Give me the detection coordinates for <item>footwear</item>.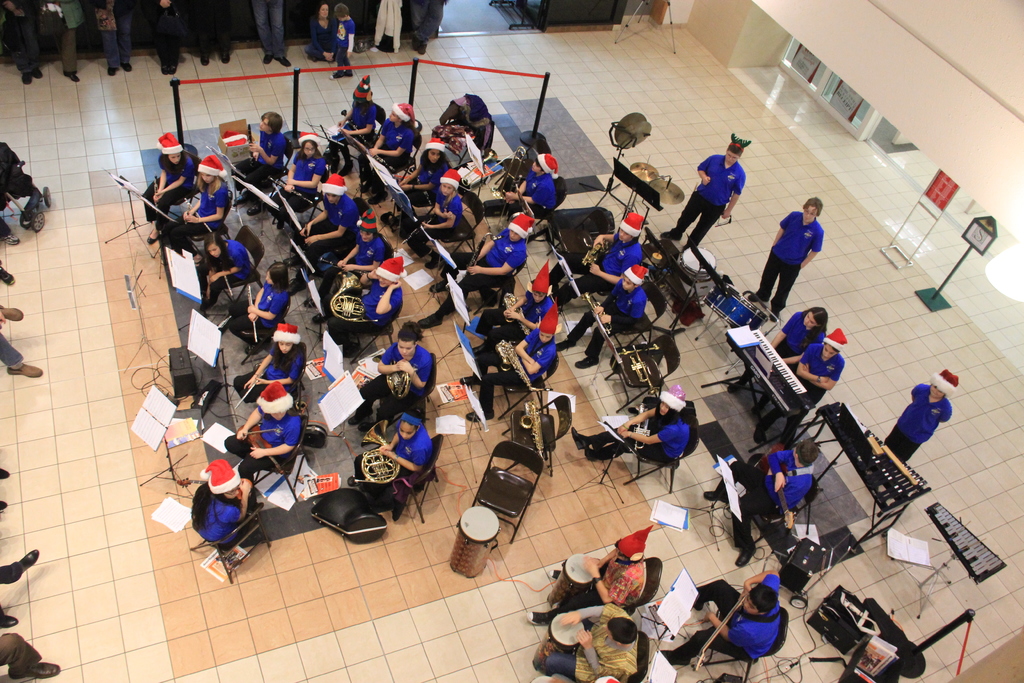
box=[342, 158, 357, 177].
